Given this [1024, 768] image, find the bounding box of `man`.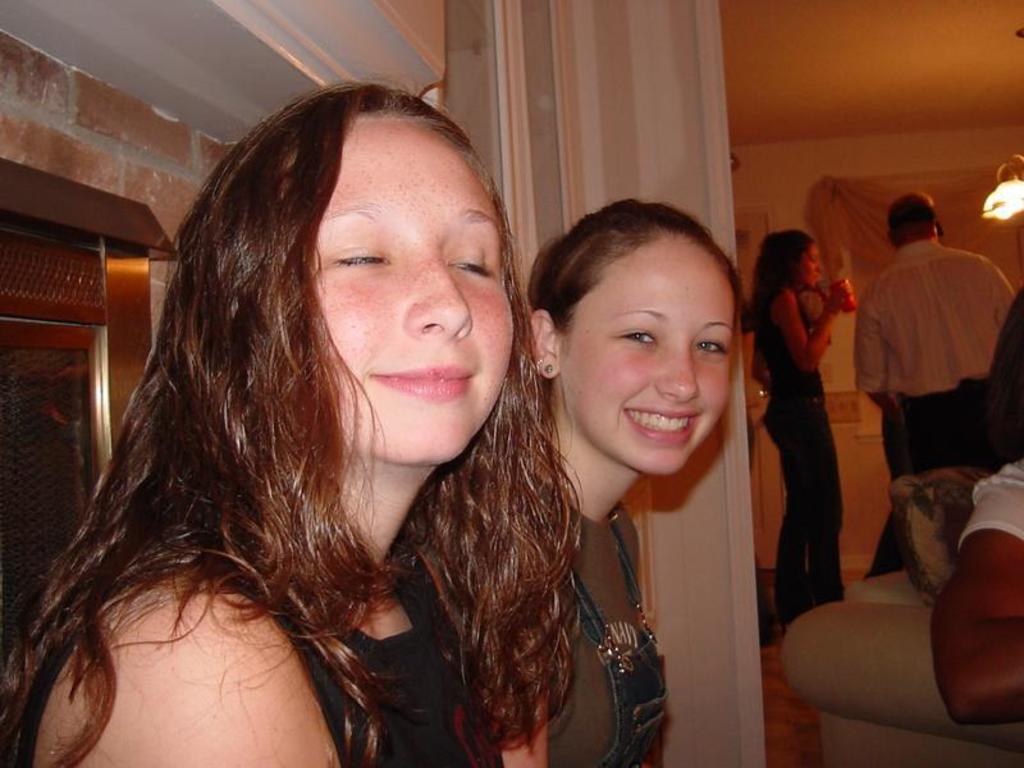
crop(850, 193, 1020, 576).
